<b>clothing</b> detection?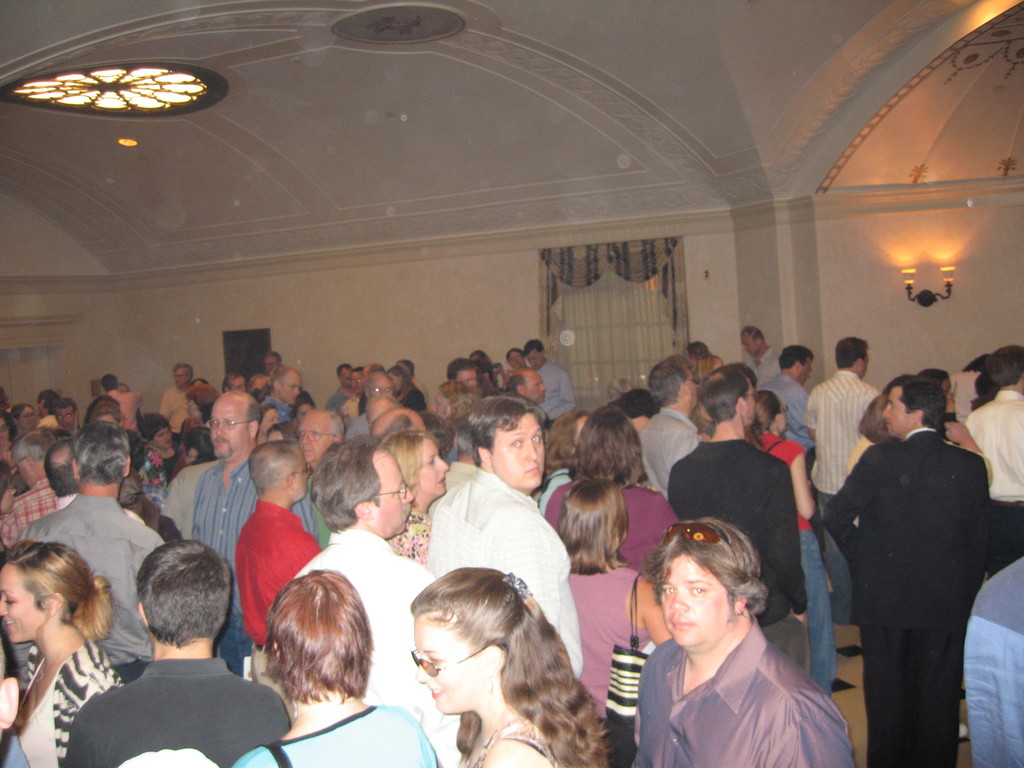
l=538, t=461, r=570, b=497
